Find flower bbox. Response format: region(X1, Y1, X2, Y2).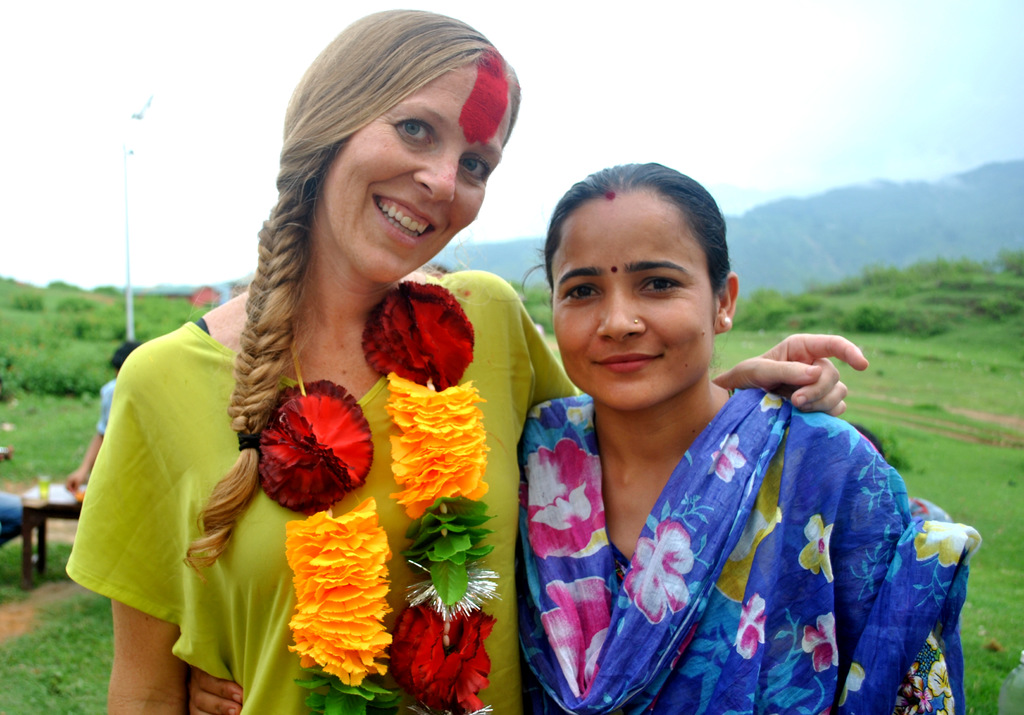
region(798, 610, 842, 673).
